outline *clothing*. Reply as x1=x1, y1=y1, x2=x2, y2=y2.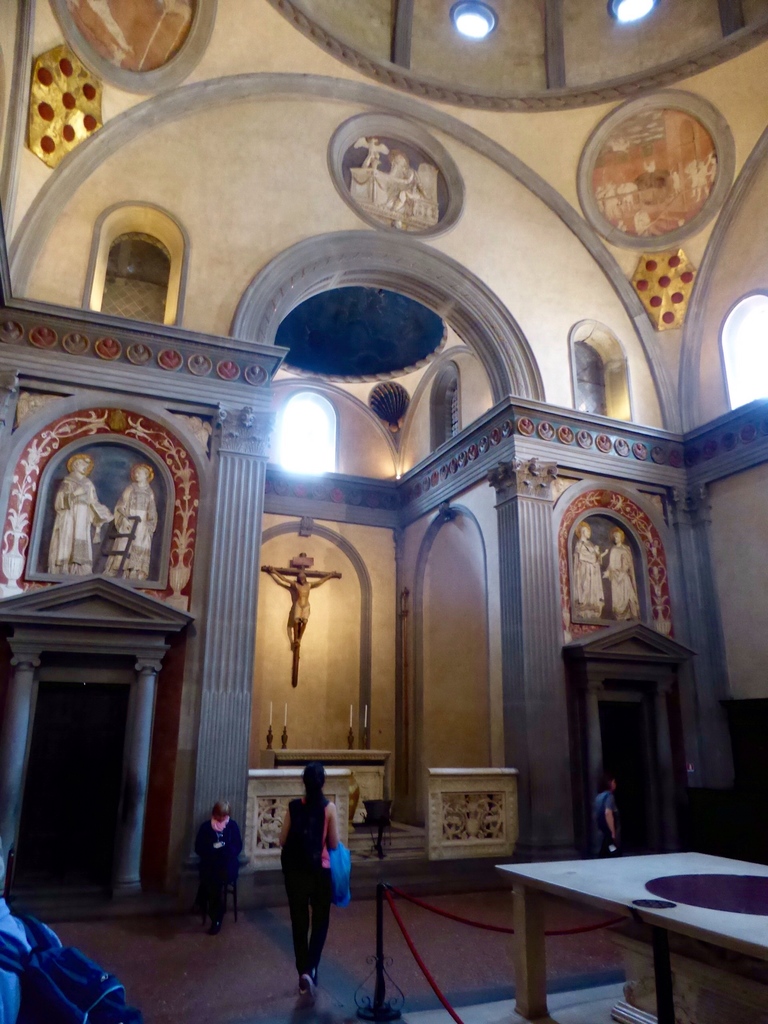
x1=582, y1=790, x2=618, y2=860.
